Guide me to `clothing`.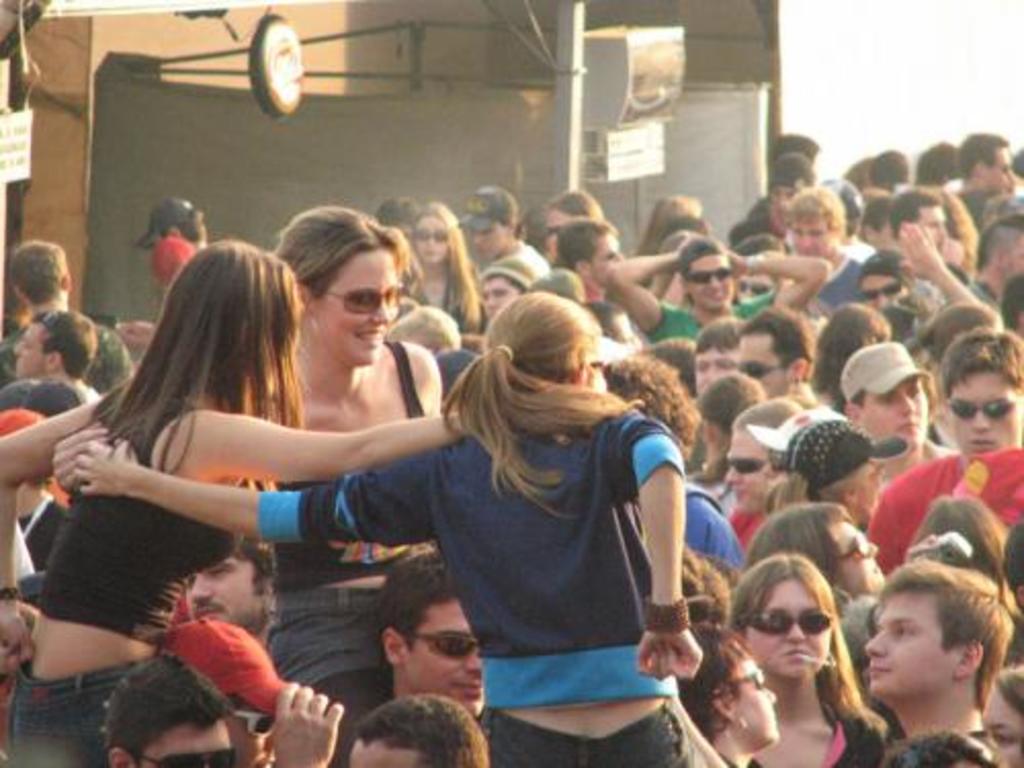
Guidance: [643, 297, 770, 342].
